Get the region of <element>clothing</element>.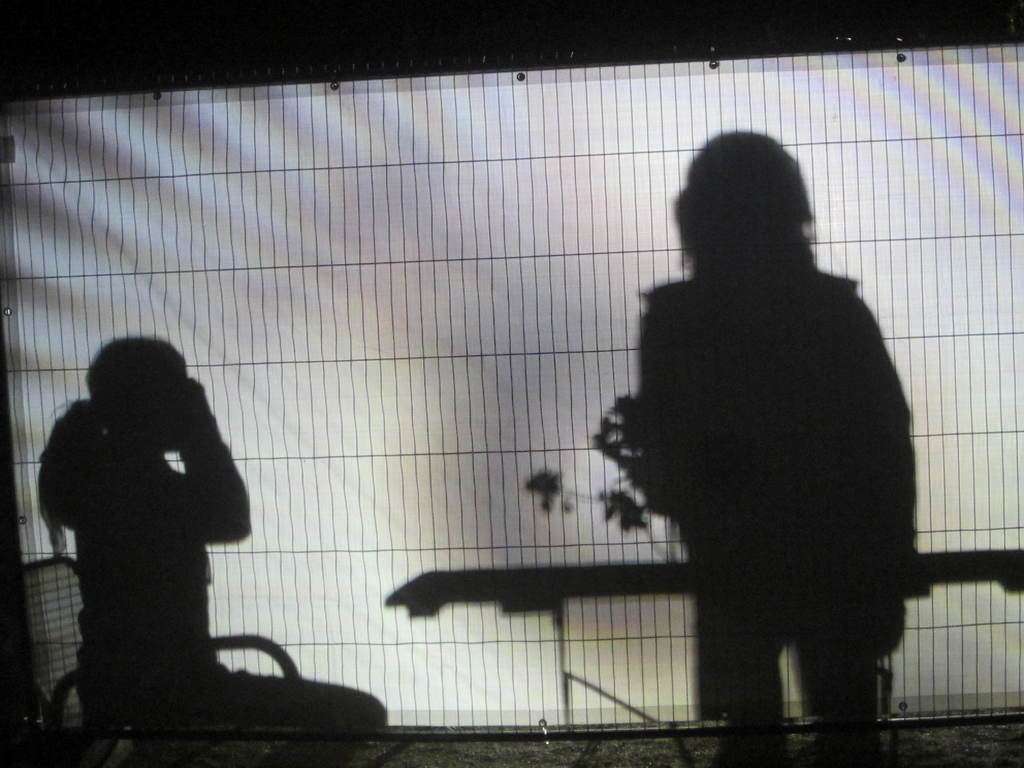
(640, 266, 911, 767).
